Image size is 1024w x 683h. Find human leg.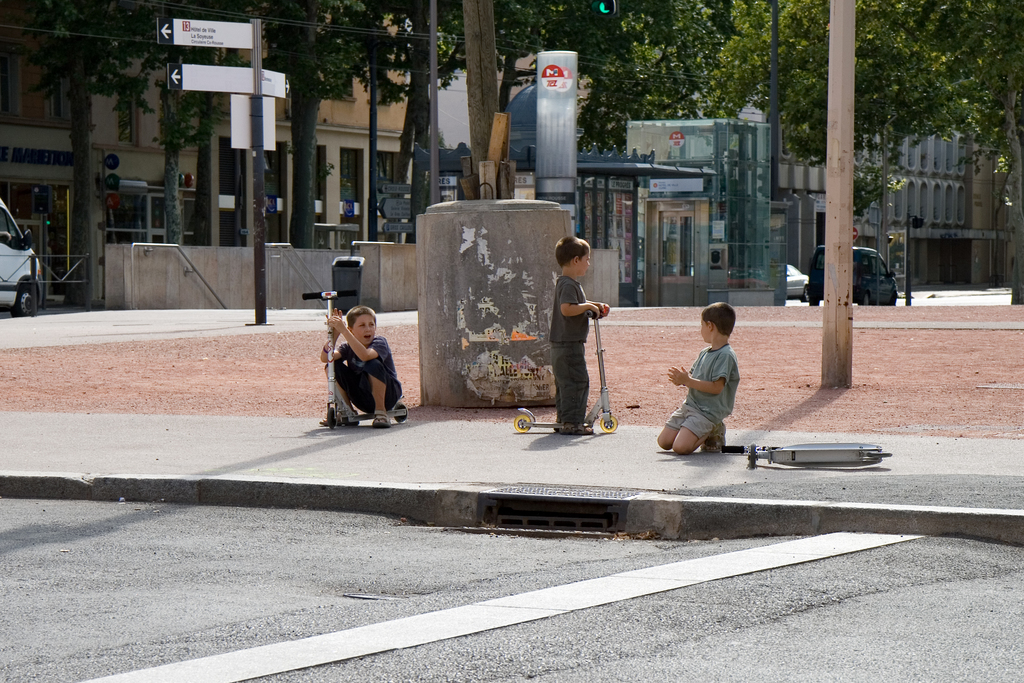
rect(325, 359, 362, 420).
